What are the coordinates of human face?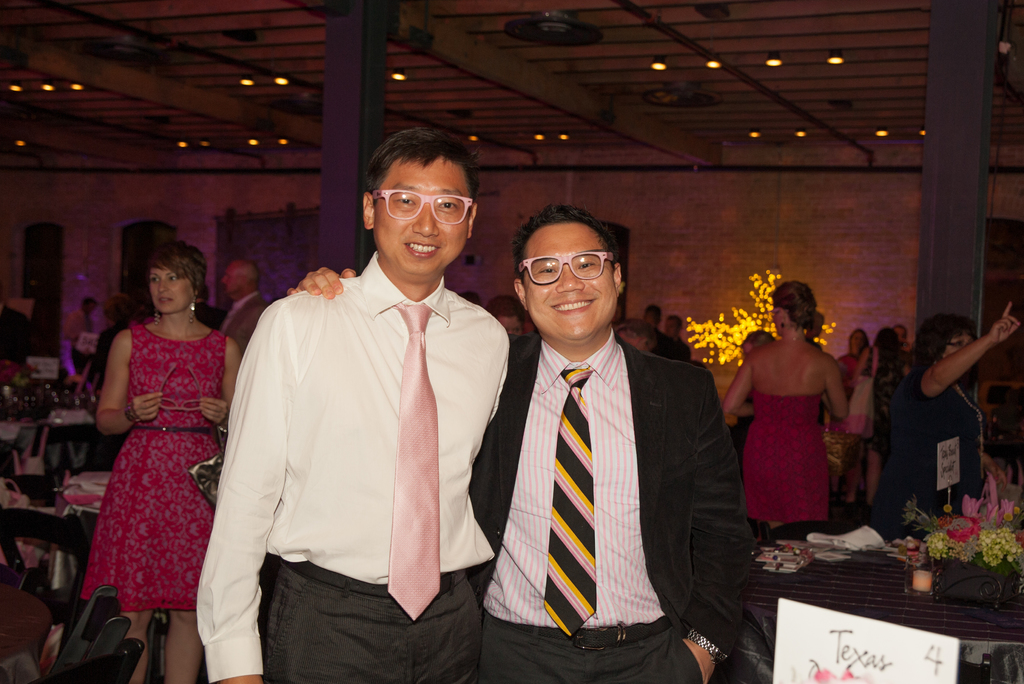
[527,221,618,336].
